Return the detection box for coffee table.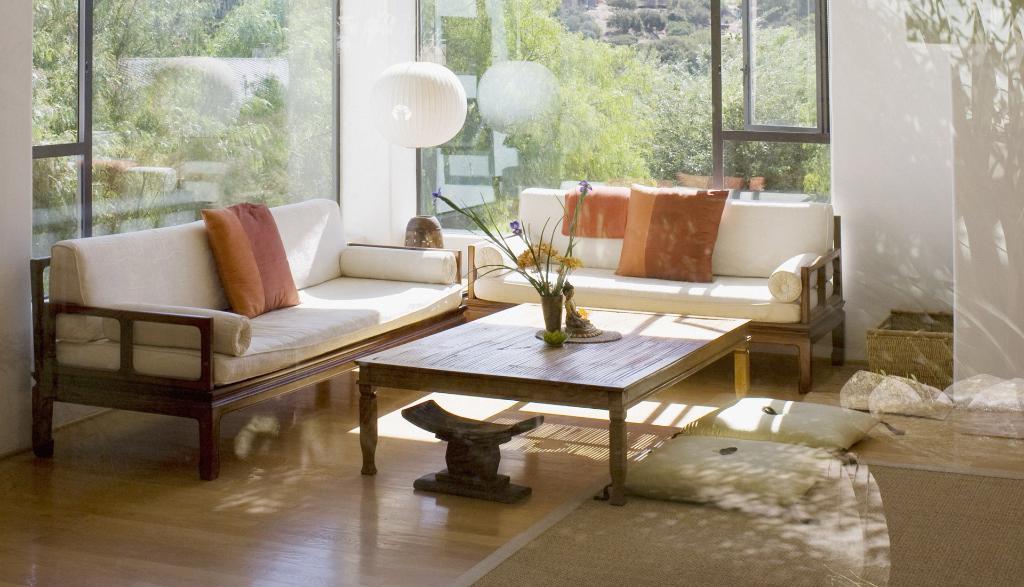
<region>356, 301, 755, 504</region>.
